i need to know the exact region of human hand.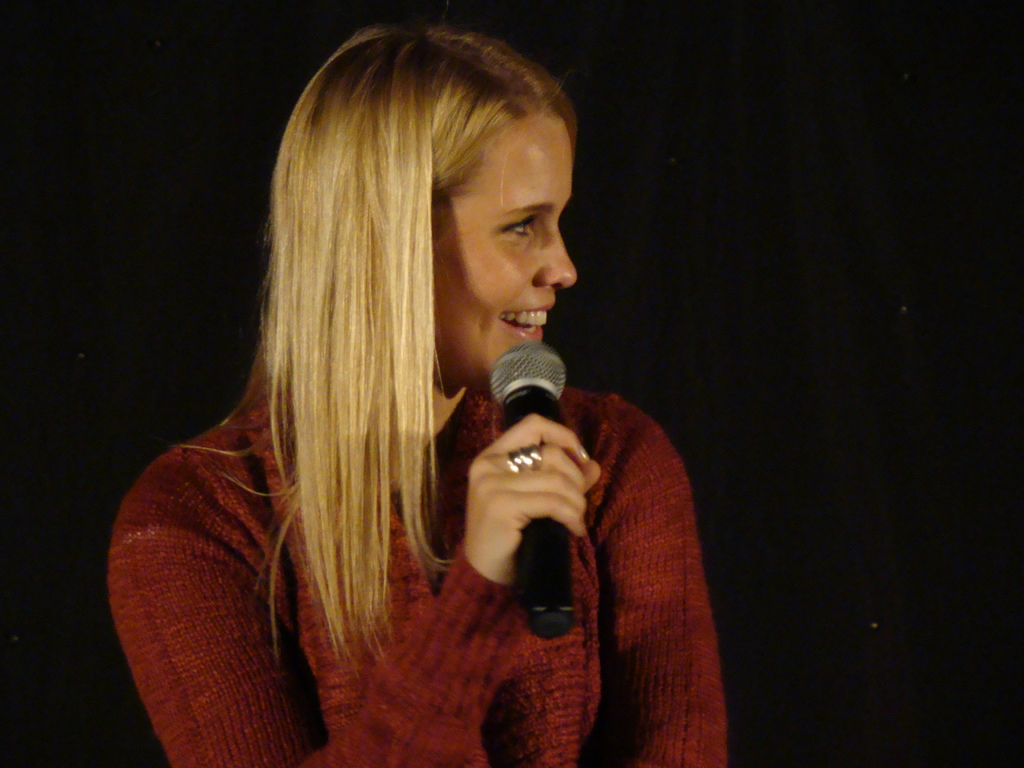
Region: region(445, 426, 593, 639).
